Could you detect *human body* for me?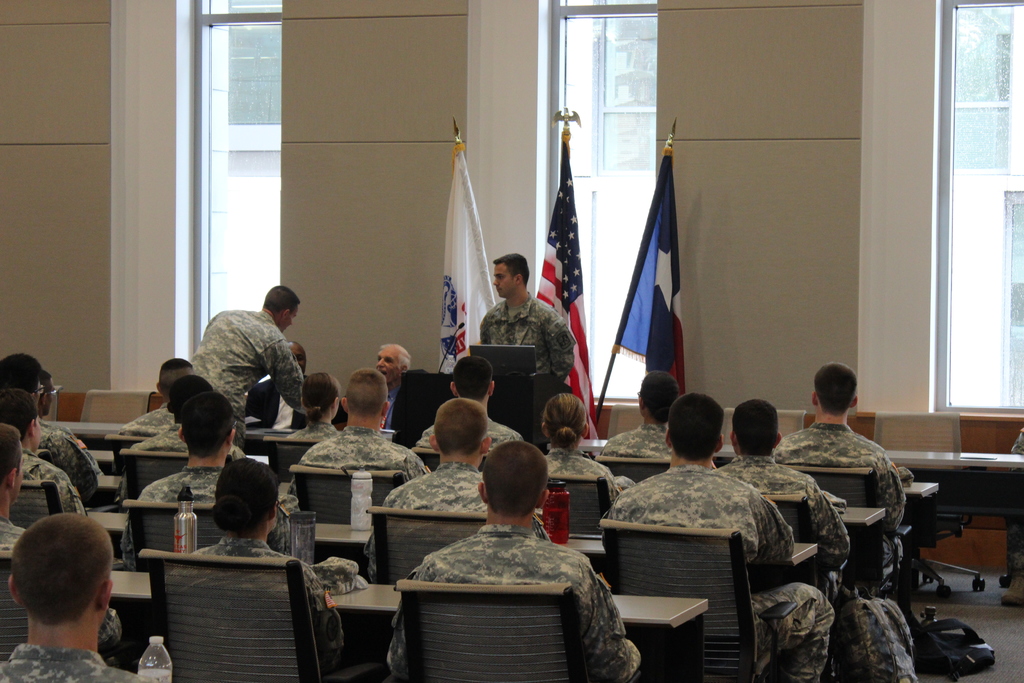
Detection result: locate(184, 279, 320, 450).
